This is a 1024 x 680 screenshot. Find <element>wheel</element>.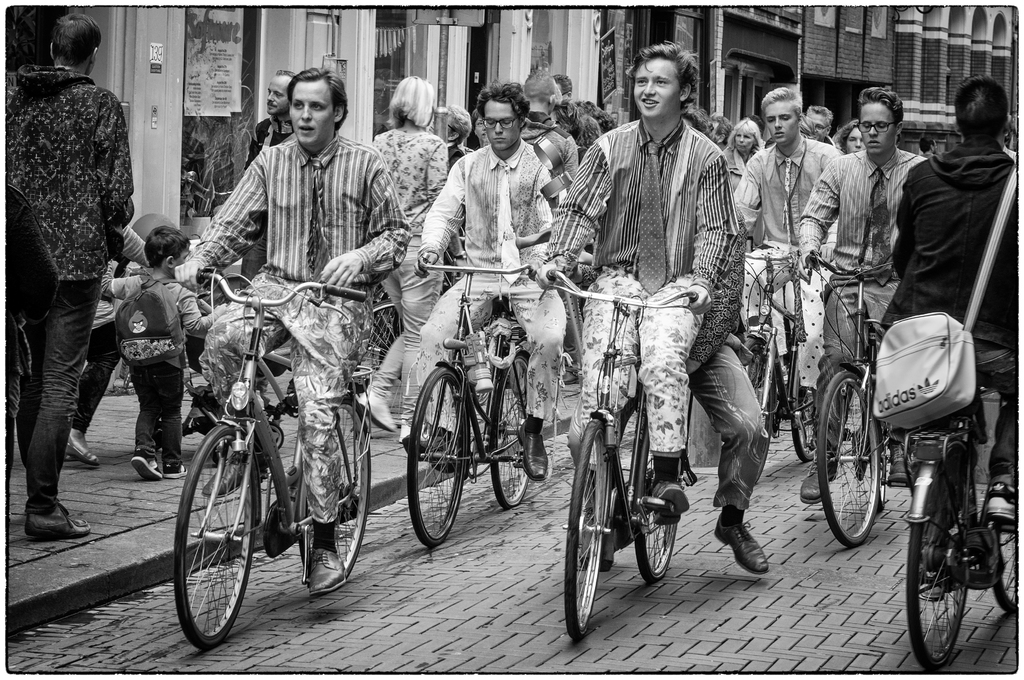
Bounding box: pyautogui.locateOnScreen(564, 417, 609, 644).
